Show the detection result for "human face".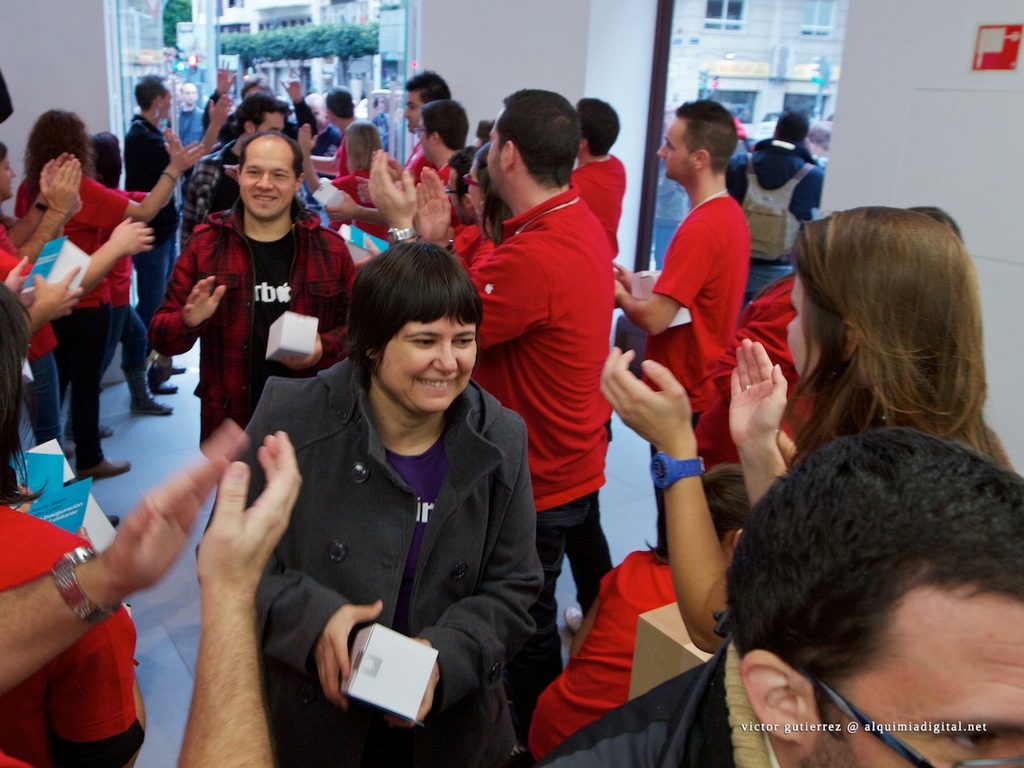
{"left": 403, "top": 91, "right": 418, "bottom": 134}.
